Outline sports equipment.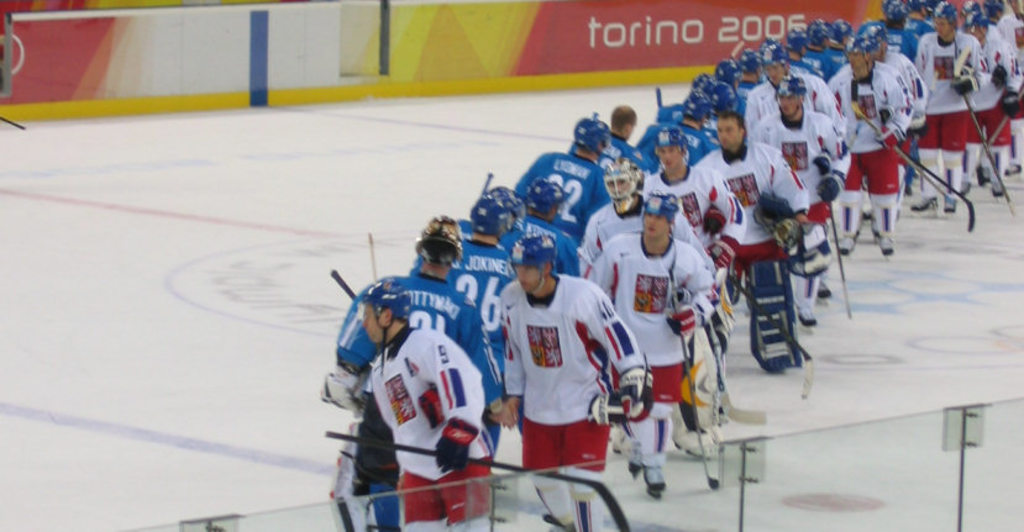
Outline: <box>637,185,682,228</box>.
